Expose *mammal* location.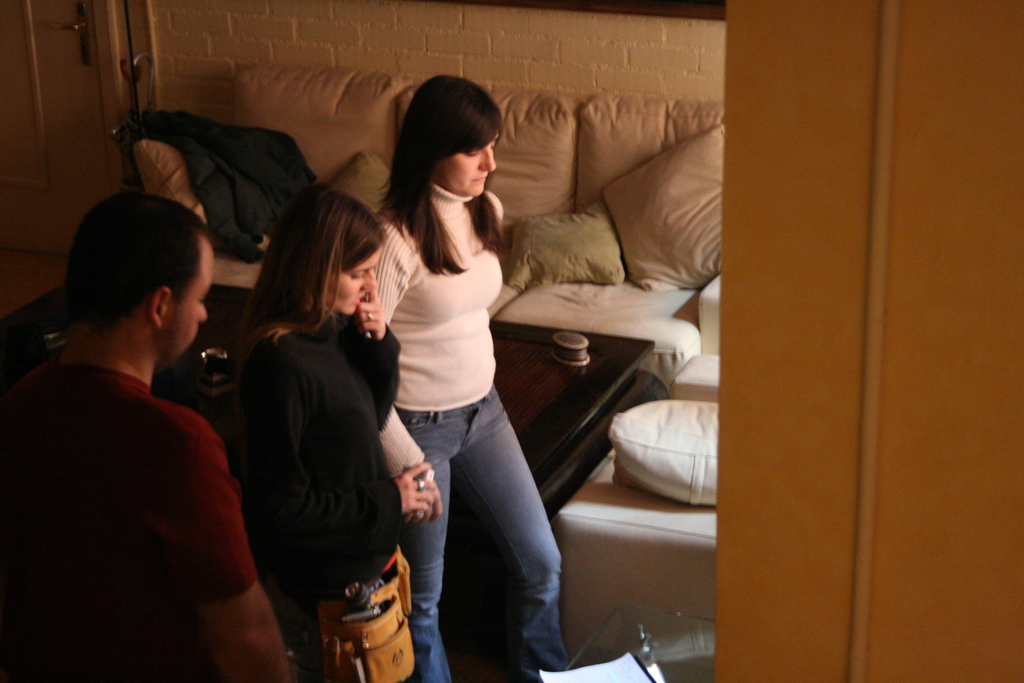
Exposed at {"x1": 345, "y1": 83, "x2": 552, "y2": 632}.
